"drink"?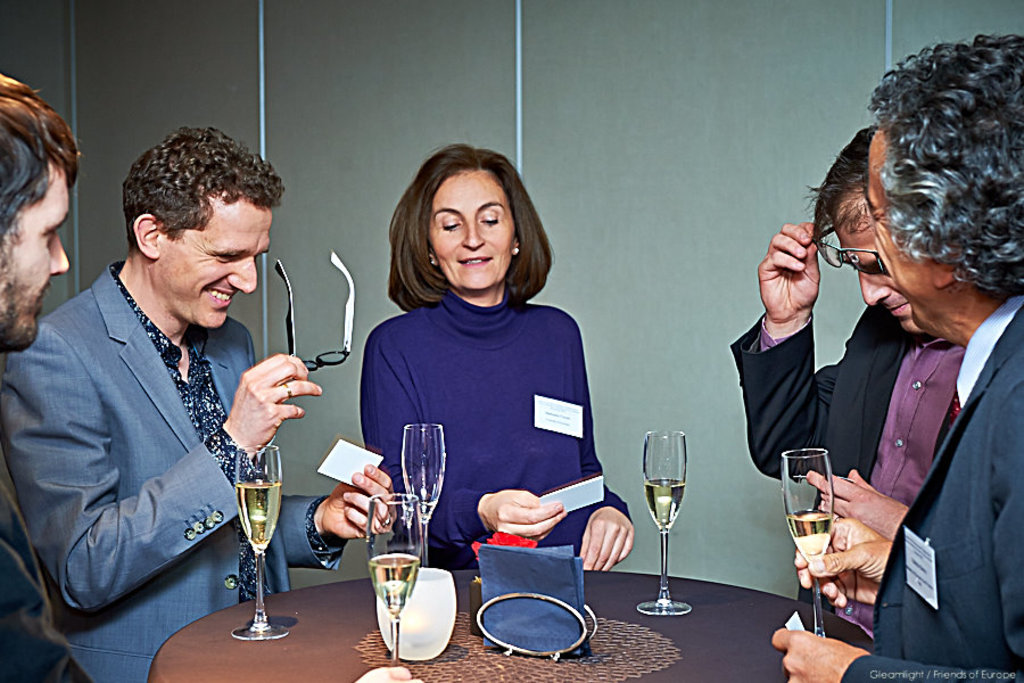
rect(790, 508, 831, 560)
